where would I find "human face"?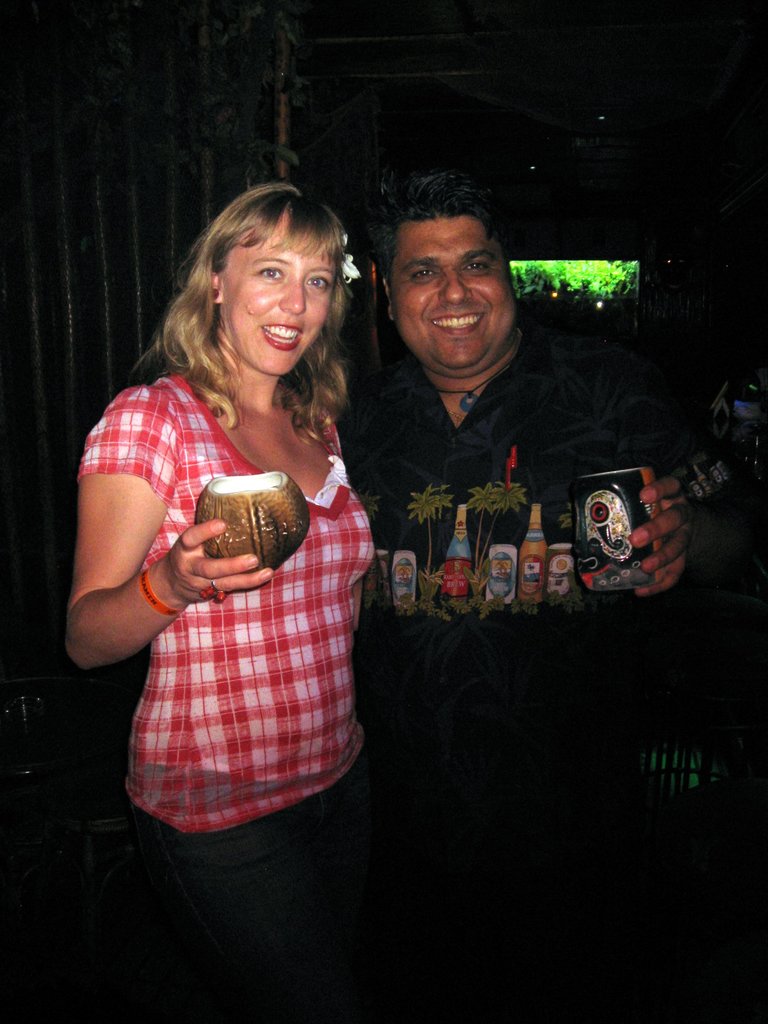
At locate(218, 213, 339, 376).
